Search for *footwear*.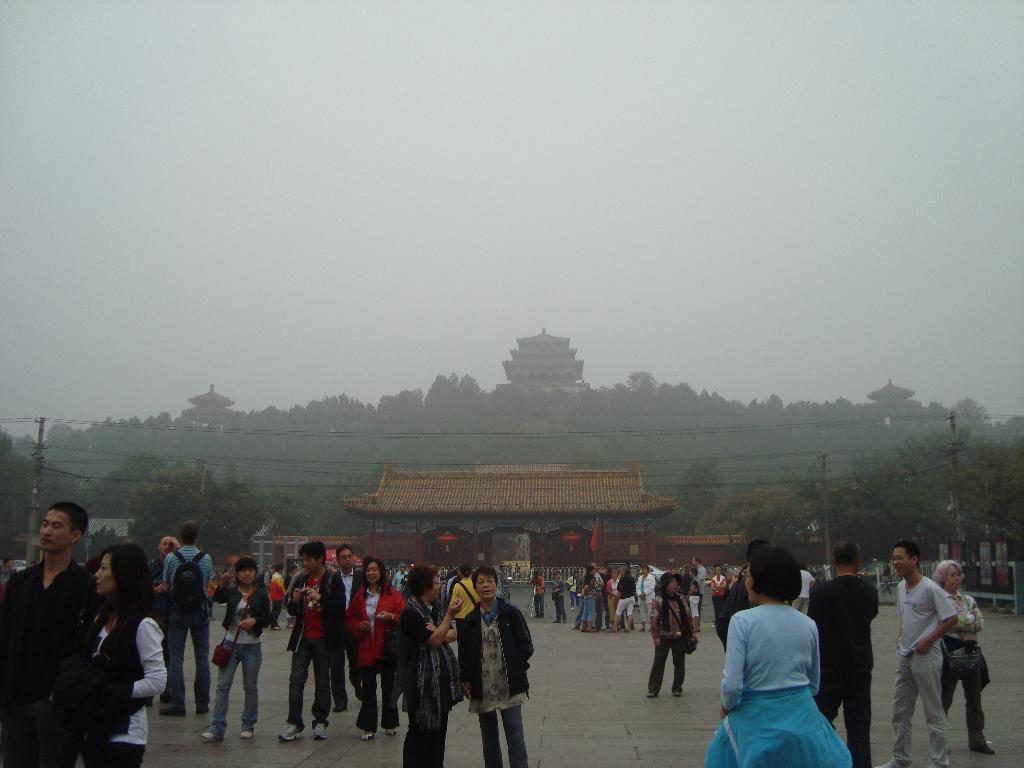
Found at <region>333, 705, 347, 710</region>.
